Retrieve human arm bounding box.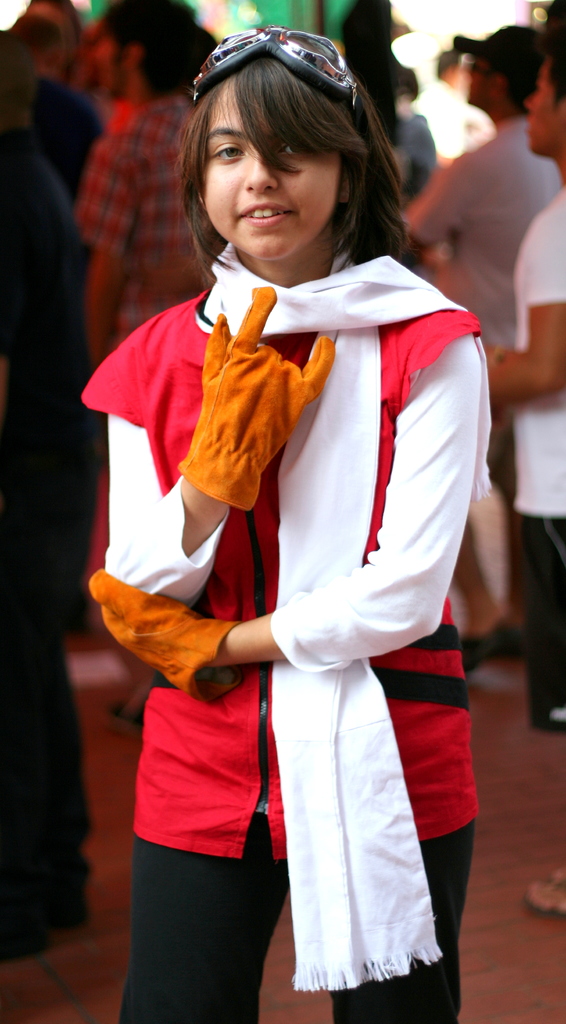
Bounding box: [76, 142, 132, 373].
